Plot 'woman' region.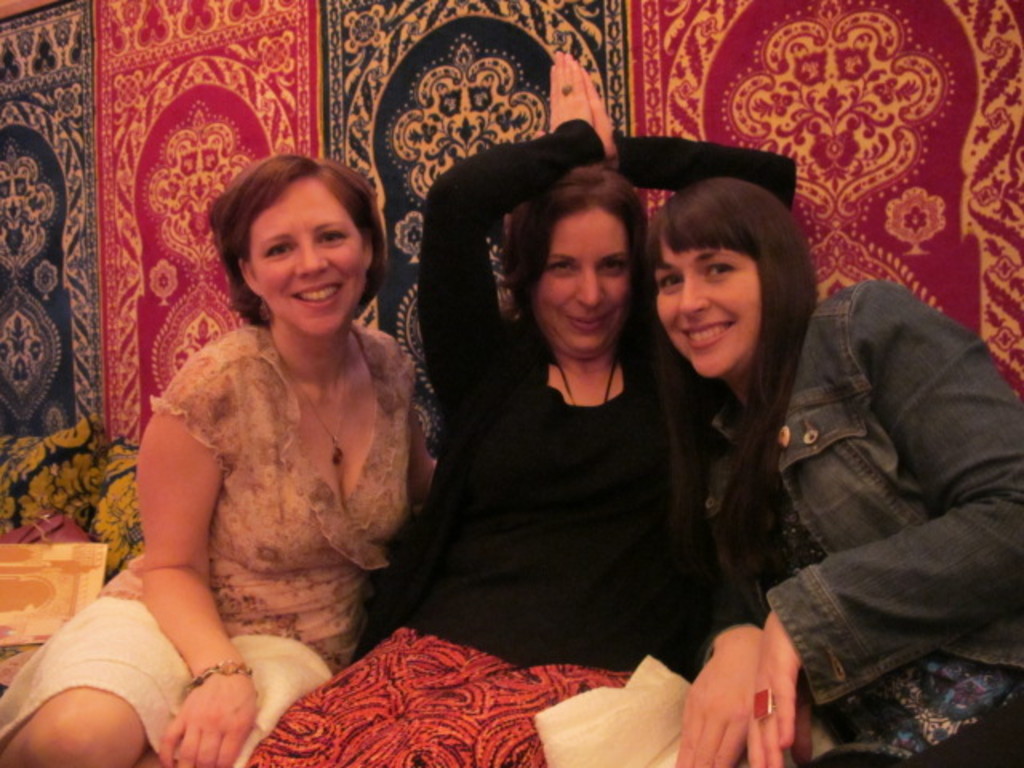
Plotted at (x1=262, y1=48, x2=790, y2=766).
